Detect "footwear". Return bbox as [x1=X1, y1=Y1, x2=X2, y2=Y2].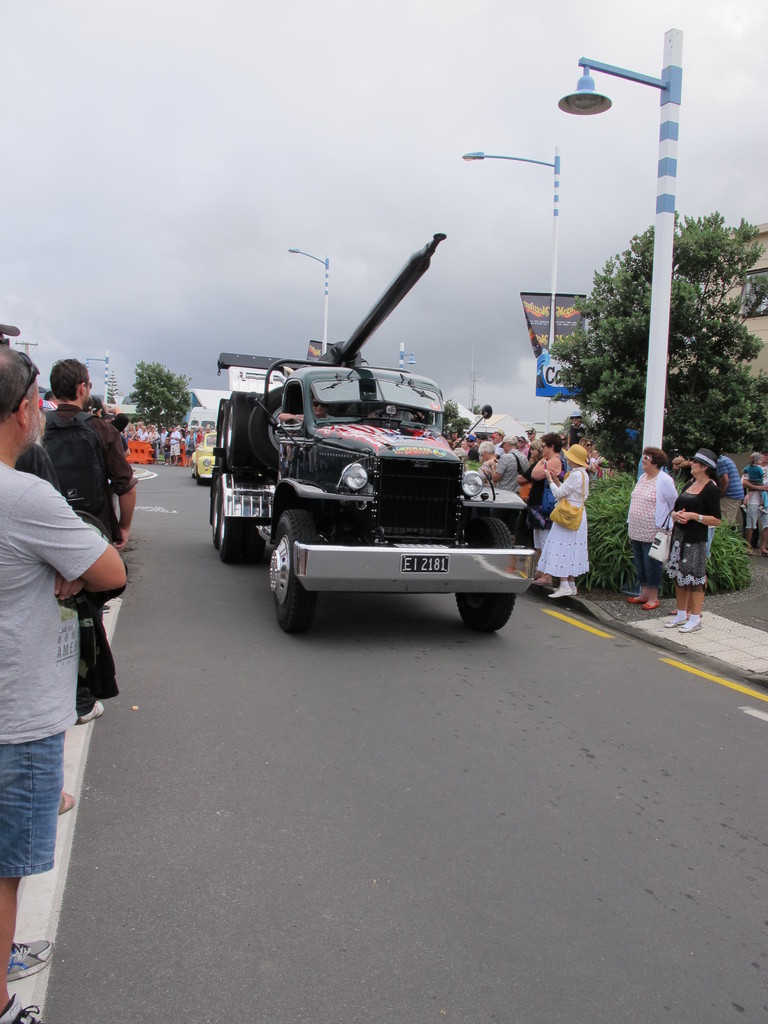
[x1=669, y1=609, x2=678, y2=612].
